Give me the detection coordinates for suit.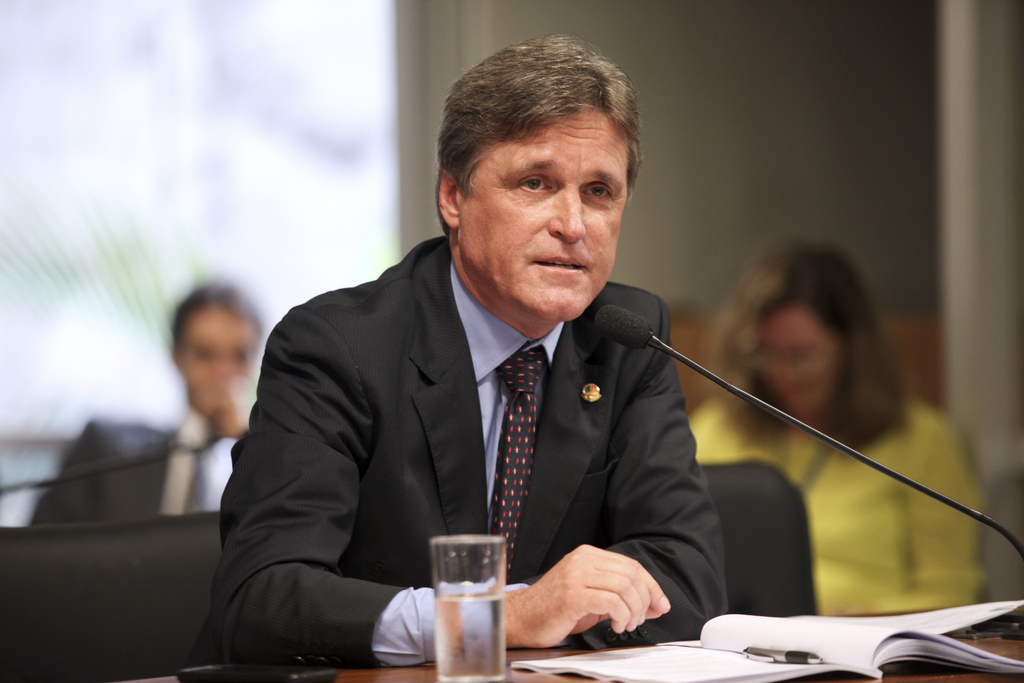
233 190 737 662.
